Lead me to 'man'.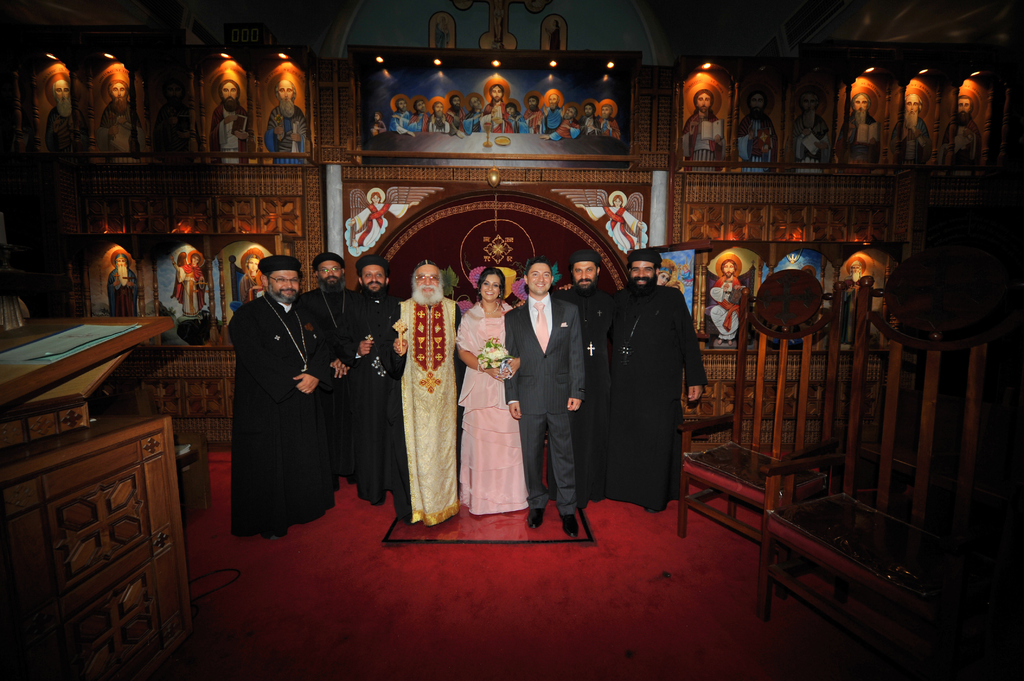
Lead to locate(500, 253, 589, 538).
